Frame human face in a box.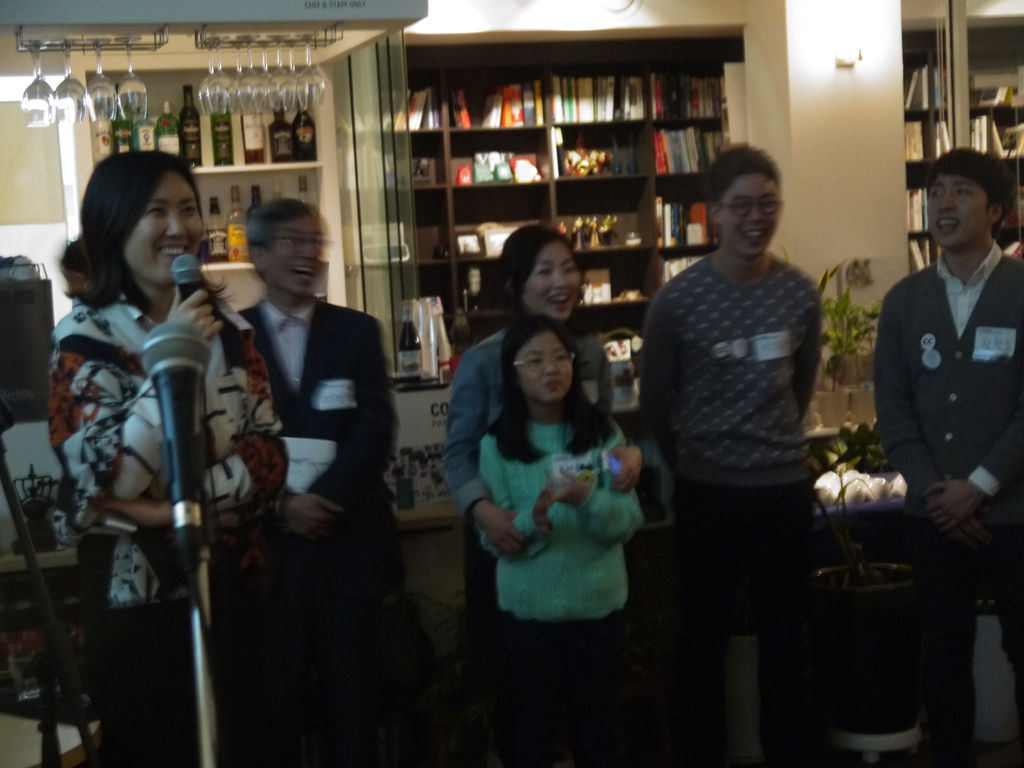
region(520, 241, 584, 321).
